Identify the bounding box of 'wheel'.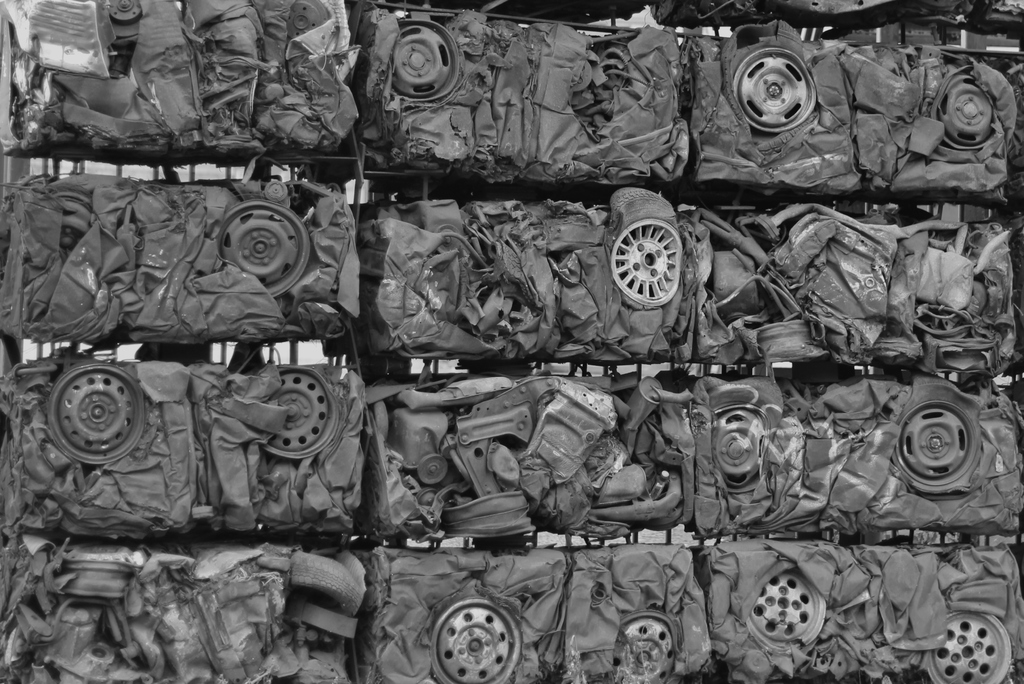
x1=384 y1=19 x2=461 y2=100.
